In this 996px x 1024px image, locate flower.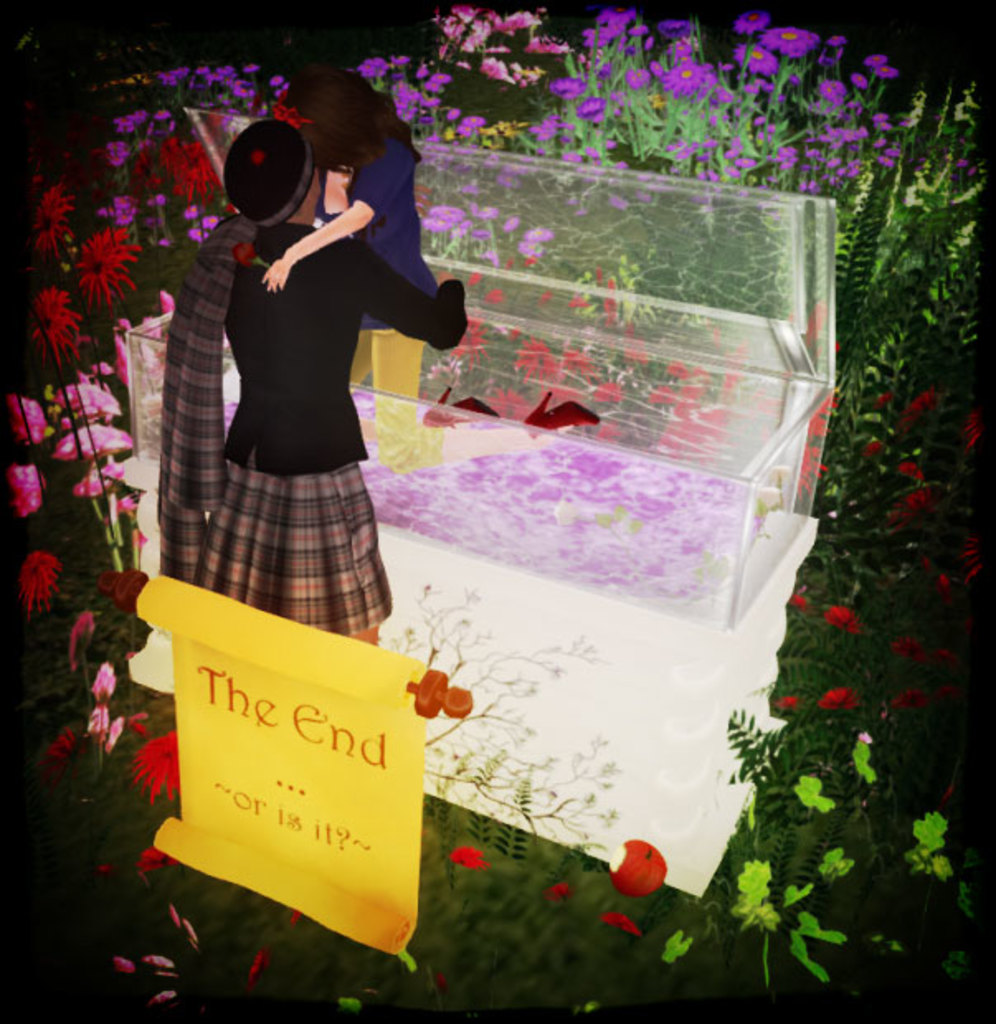
Bounding box: [35,185,79,249].
